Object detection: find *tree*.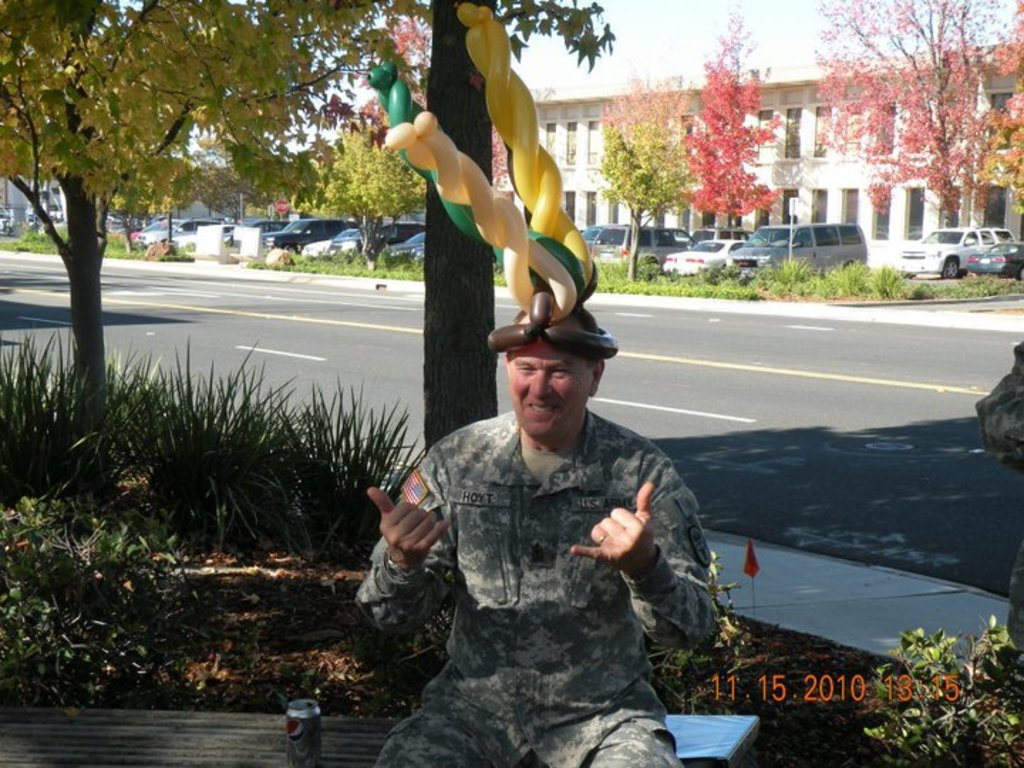
l=801, t=0, r=1023, b=235.
